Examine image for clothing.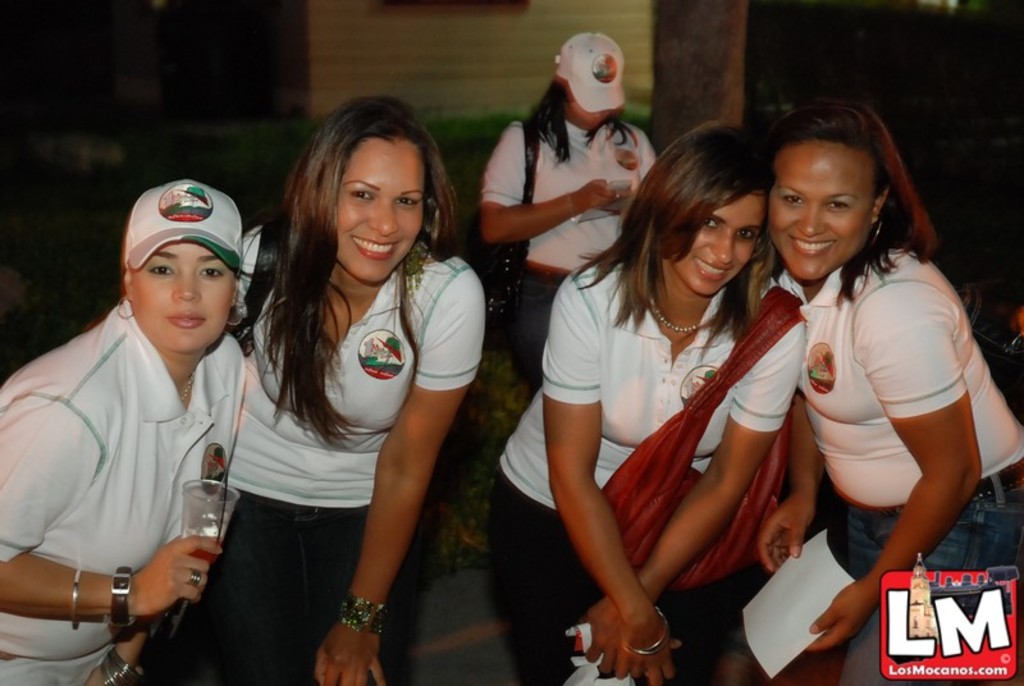
Examination result: {"x1": 143, "y1": 219, "x2": 489, "y2": 685}.
